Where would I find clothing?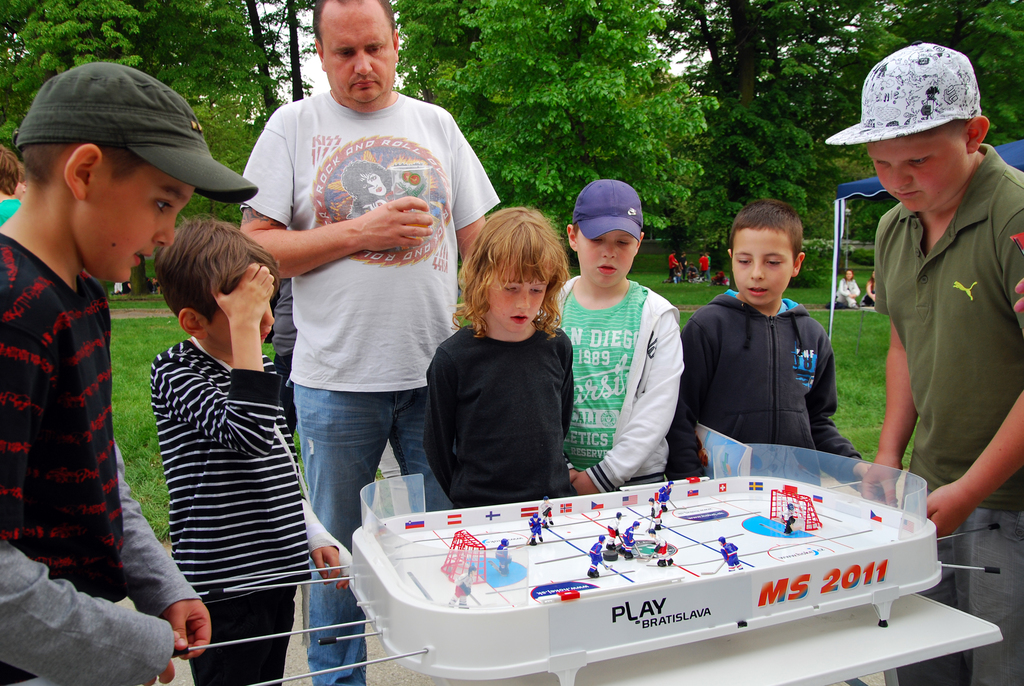
At region(684, 263, 861, 470).
